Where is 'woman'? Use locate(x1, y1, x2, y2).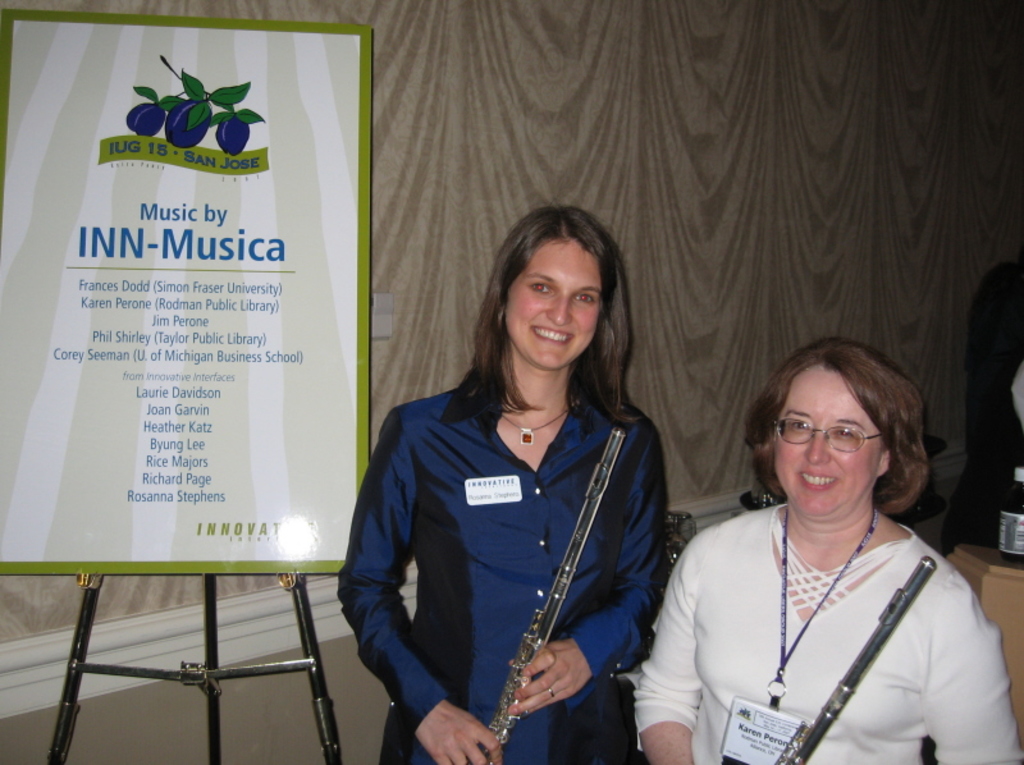
locate(335, 206, 672, 764).
